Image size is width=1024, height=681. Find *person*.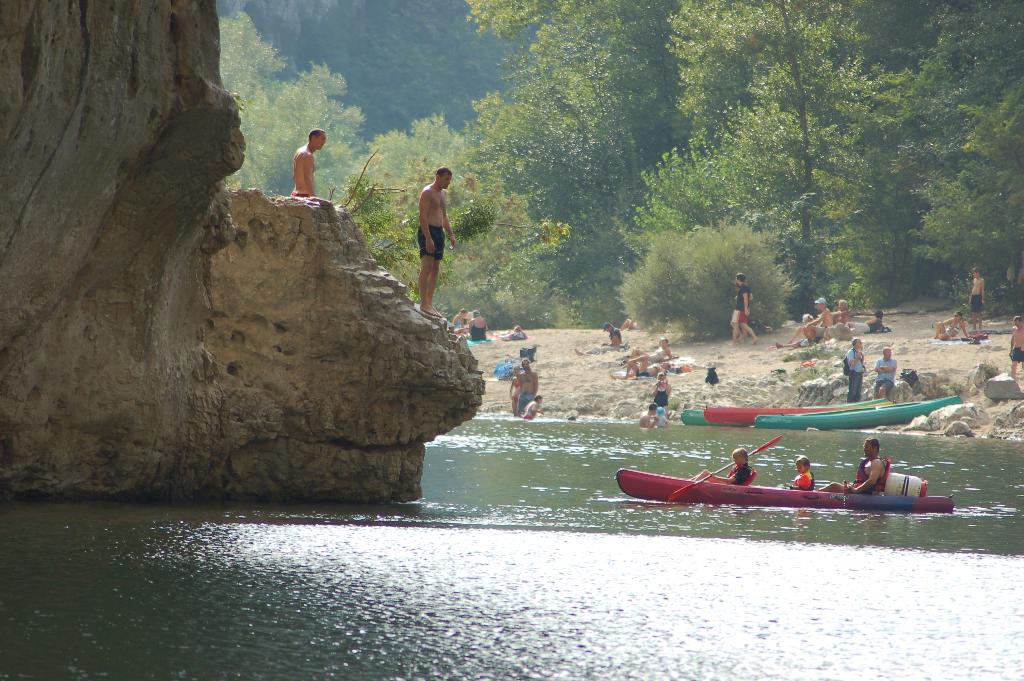
(left=732, top=265, right=754, bottom=341).
